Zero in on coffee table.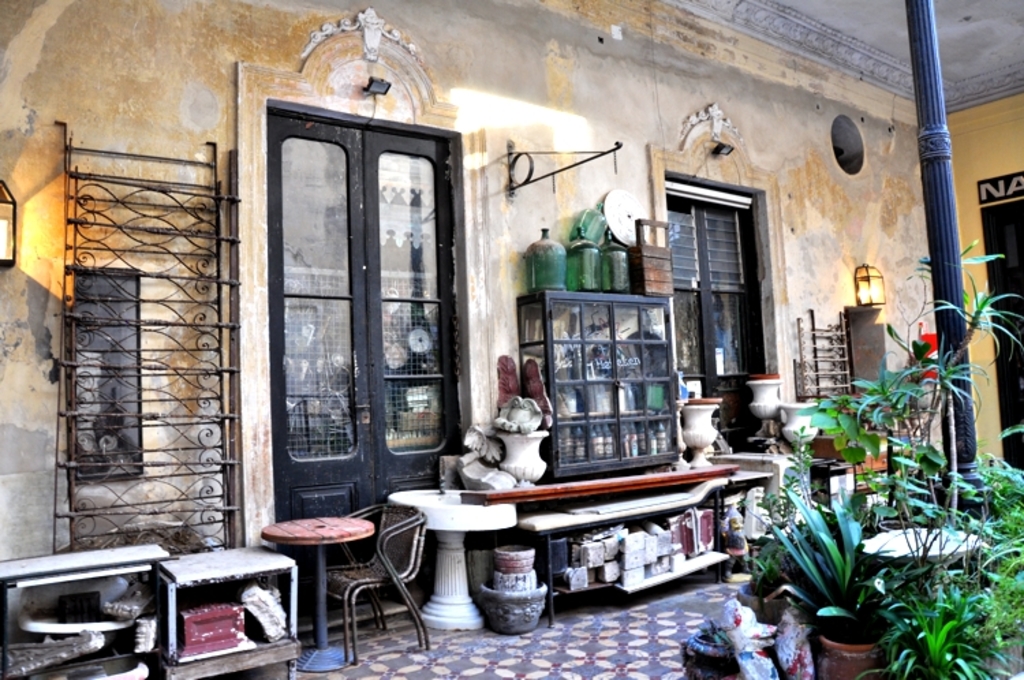
Zeroed in: <bbox>258, 515, 396, 650</bbox>.
